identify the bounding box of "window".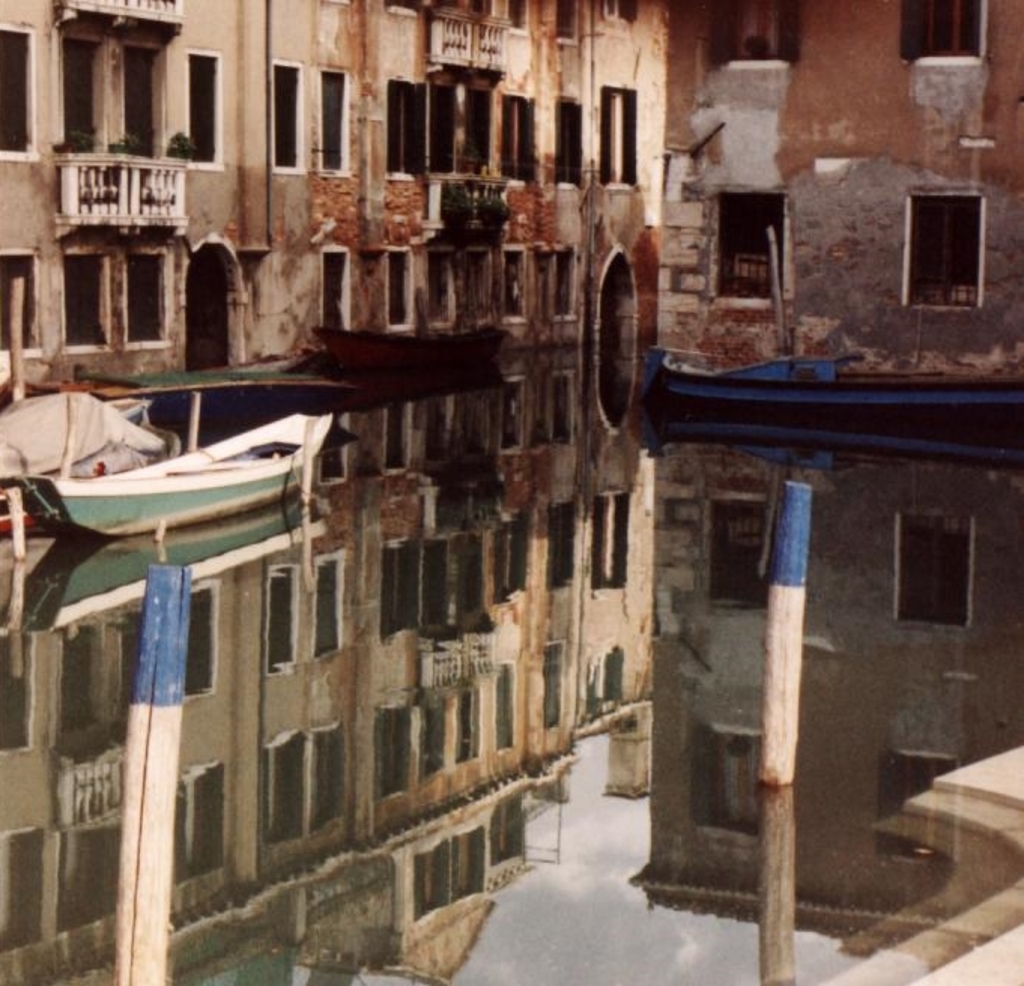
(x1=323, y1=68, x2=361, y2=176).
